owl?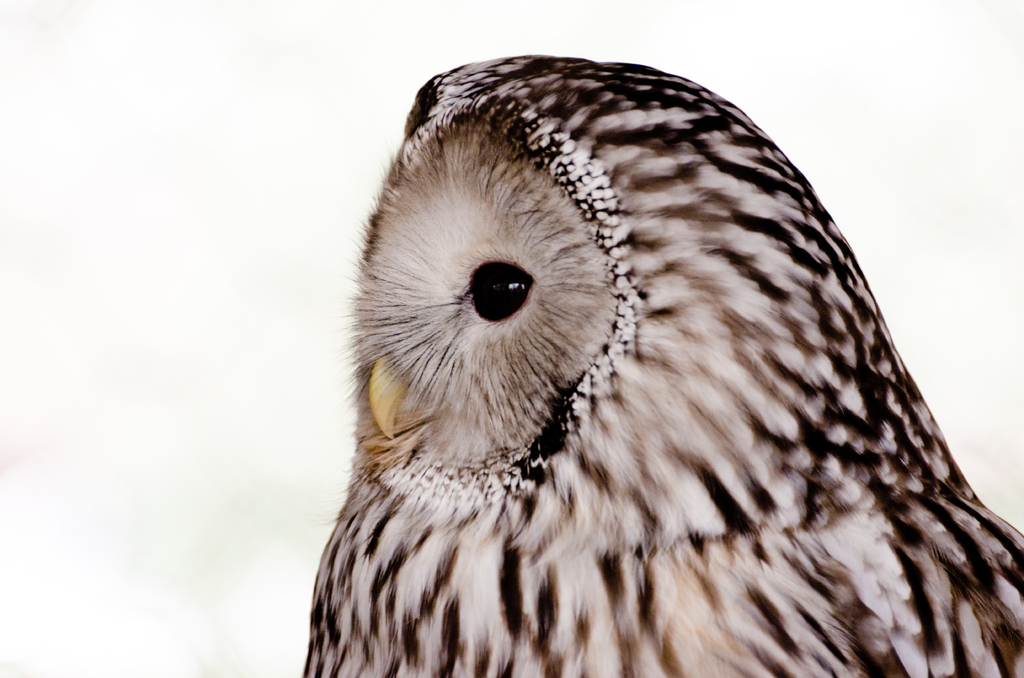
bbox=[302, 52, 1023, 677]
